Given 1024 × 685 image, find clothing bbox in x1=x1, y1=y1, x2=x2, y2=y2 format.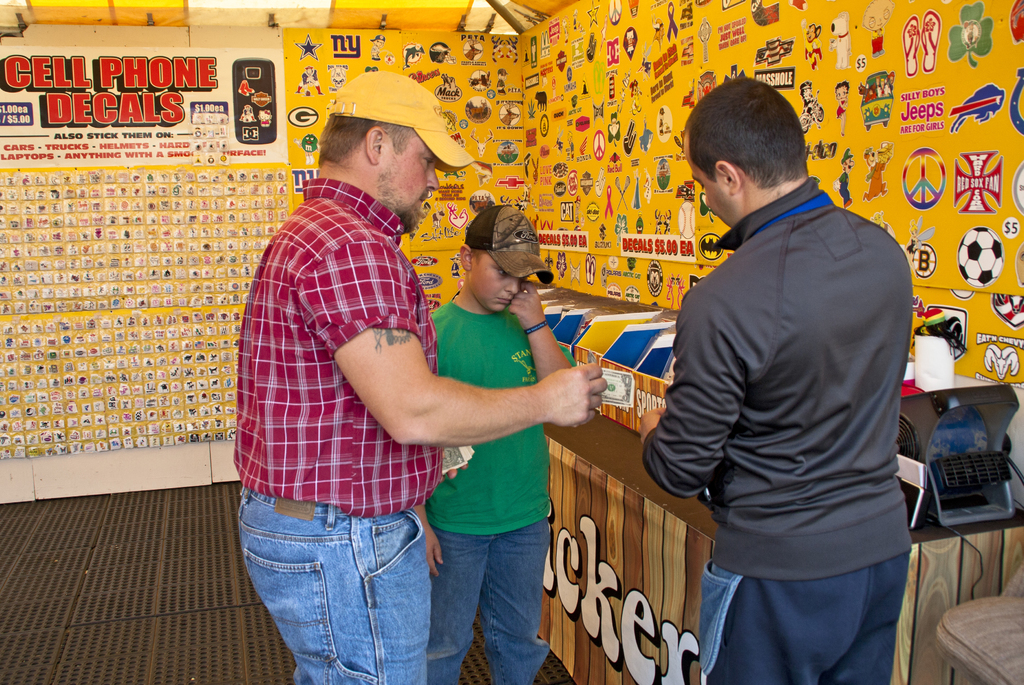
x1=235, y1=179, x2=441, y2=684.
